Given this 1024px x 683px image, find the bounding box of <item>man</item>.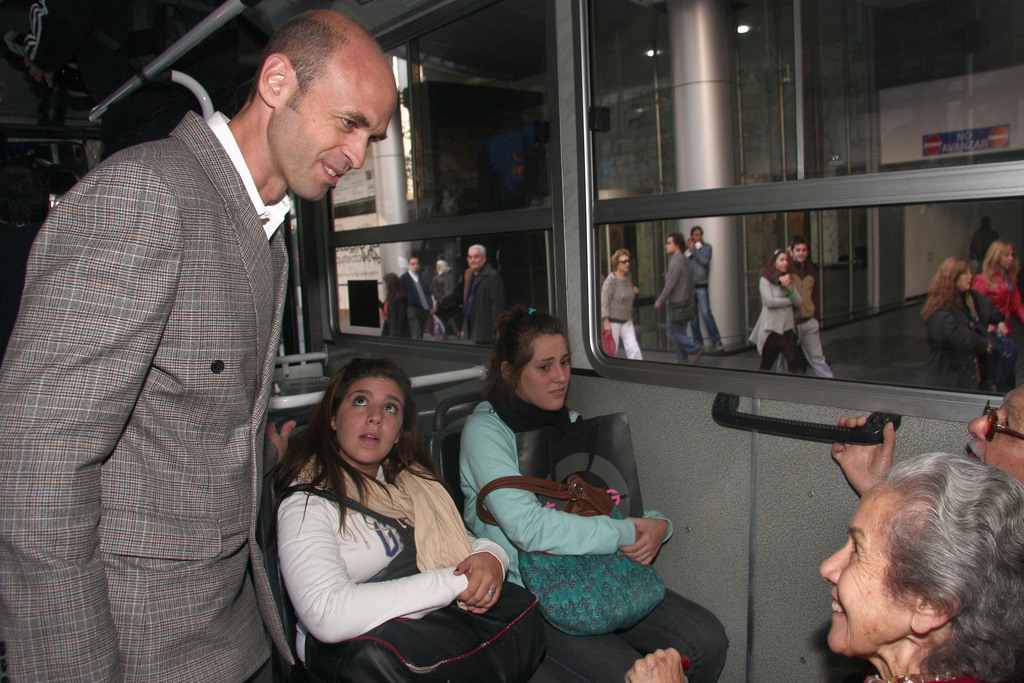
bbox=(652, 232, 705, 363).
